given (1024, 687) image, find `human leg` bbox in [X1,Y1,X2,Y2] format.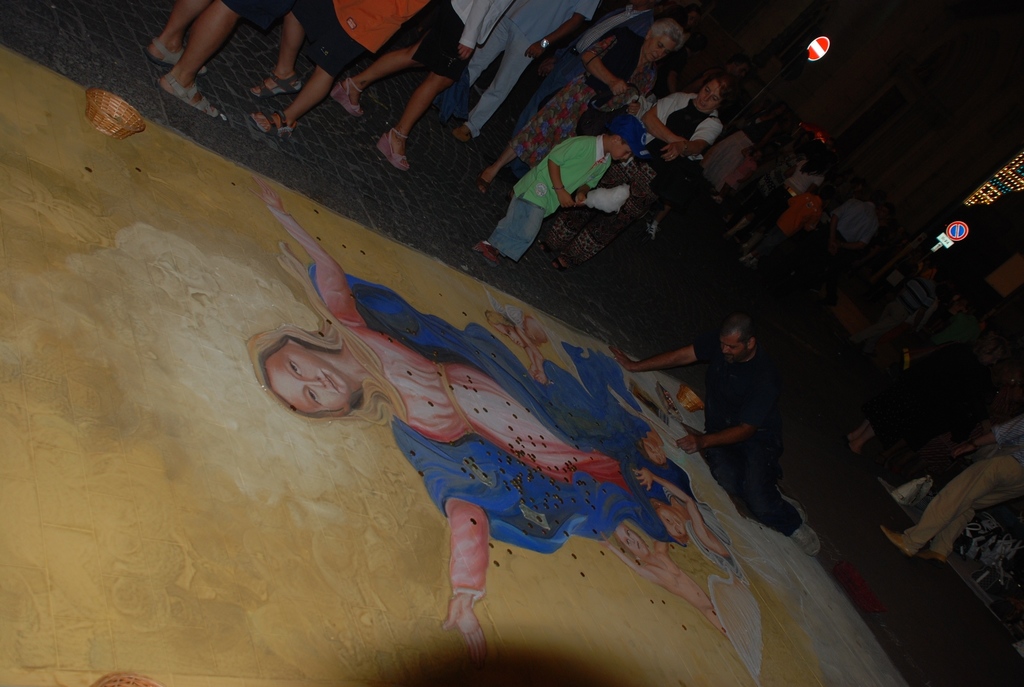
[488,196,545,262].
